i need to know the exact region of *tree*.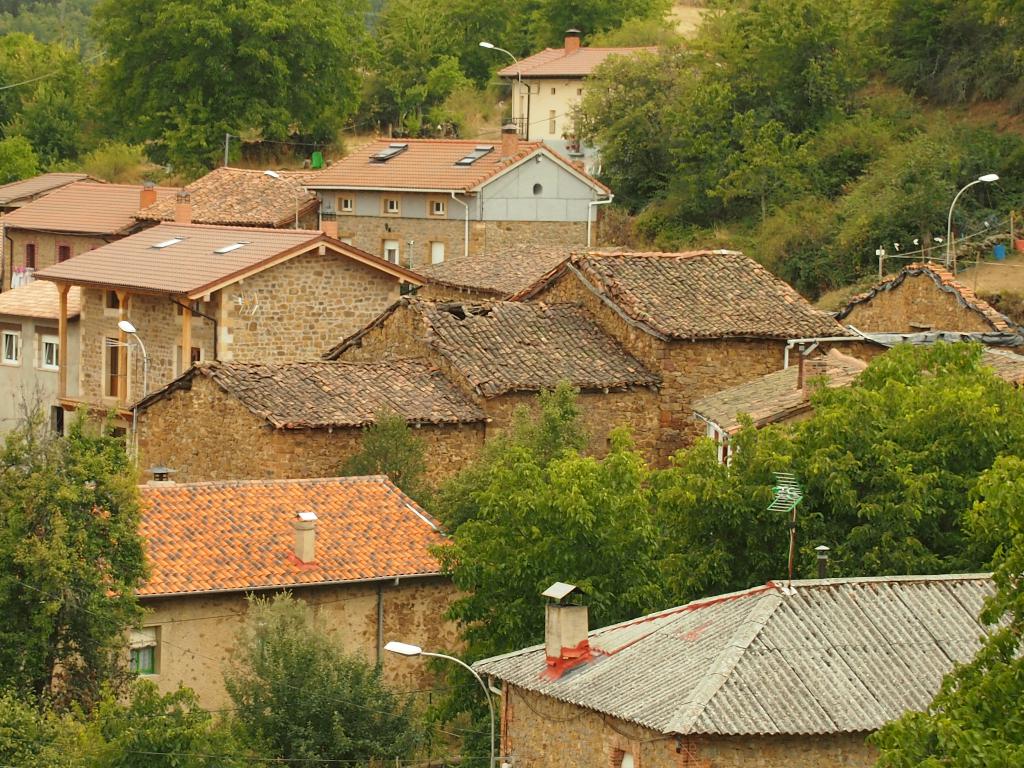
Region: bbox=[14, 372, 150, 699].
